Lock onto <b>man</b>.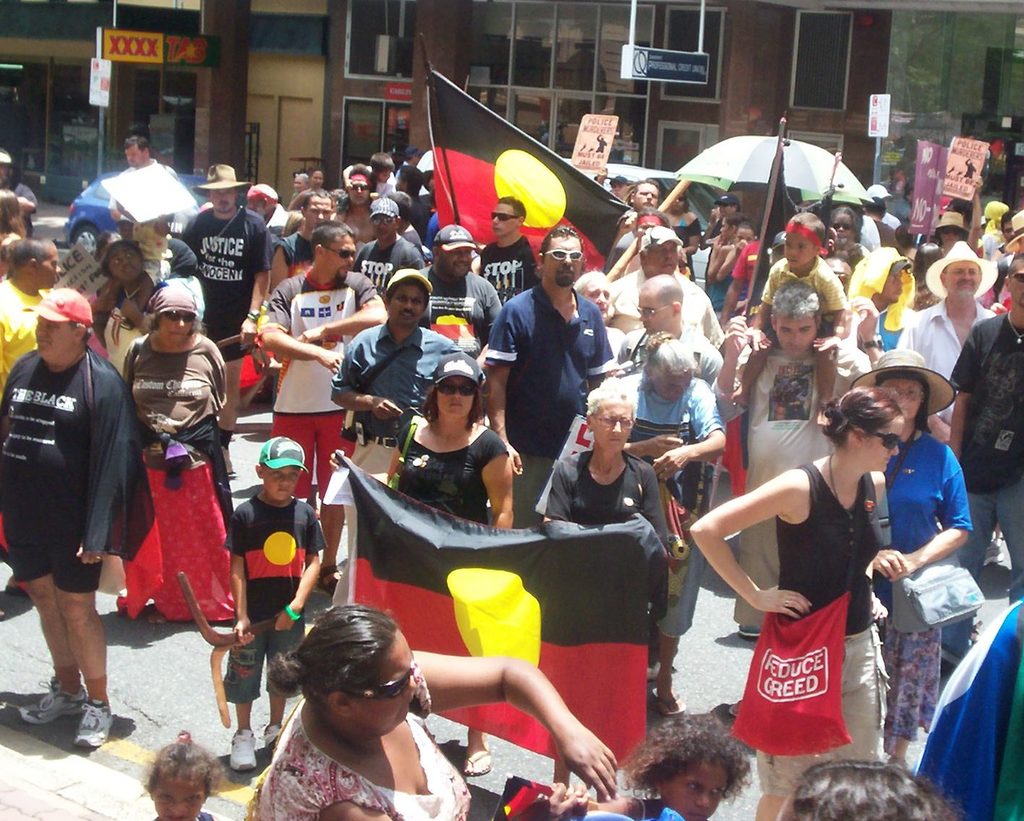
Locked: bbox(482, 229, 614, 528).
